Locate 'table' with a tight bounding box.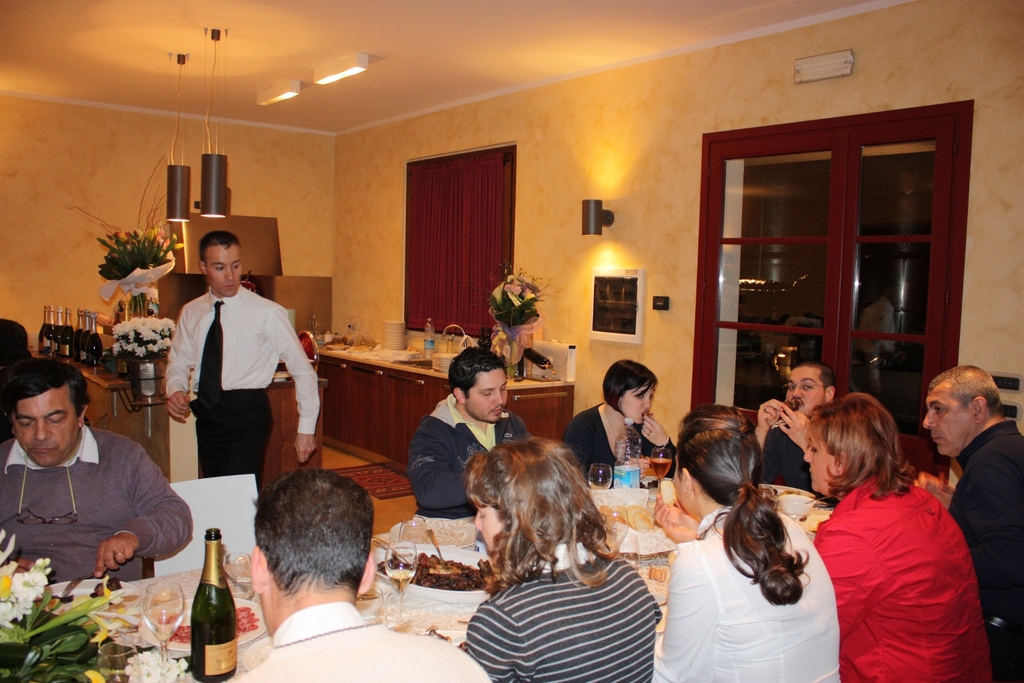
box=[319, 333, 573, 516].
